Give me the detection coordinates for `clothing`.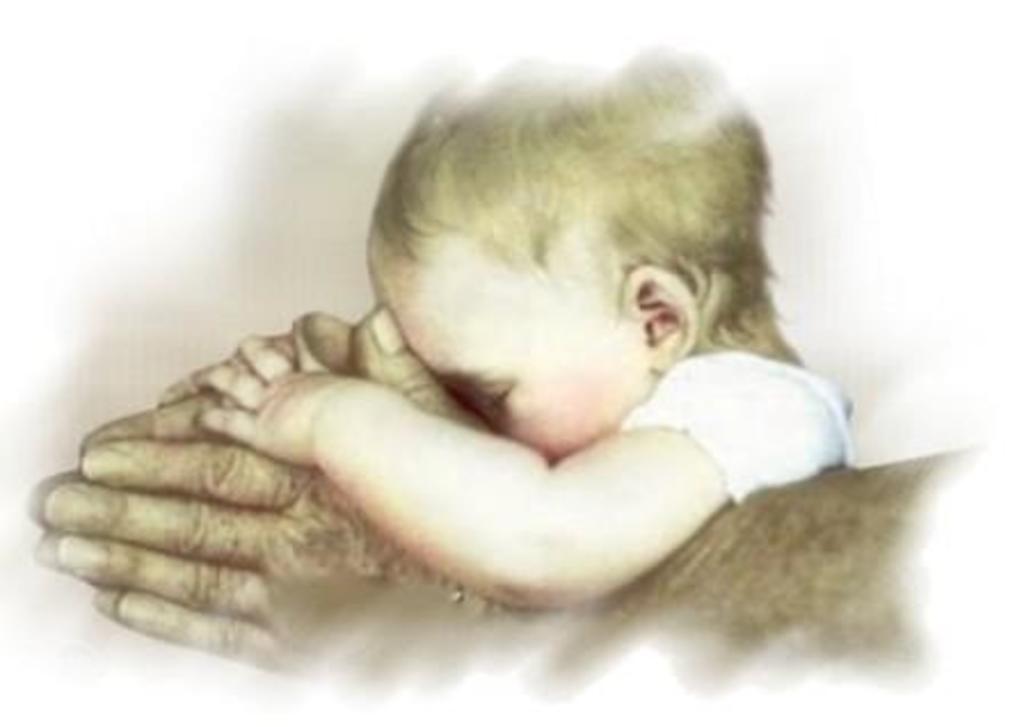
[left=617, top=386, right=857, bottom=503].
